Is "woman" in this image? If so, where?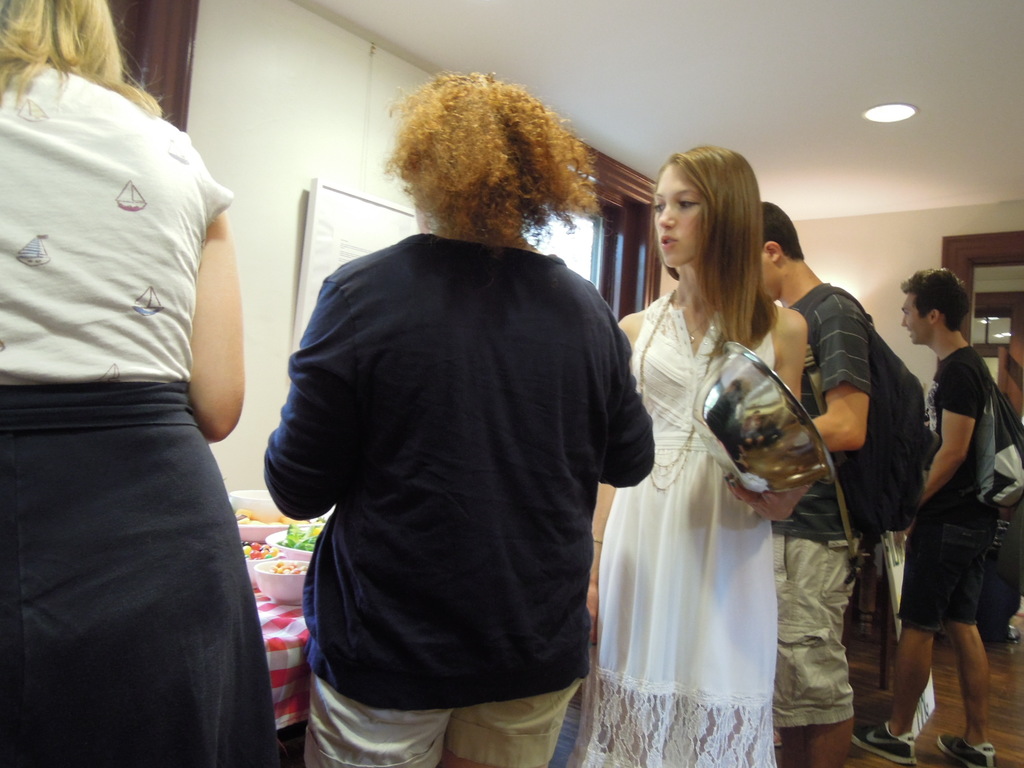
Yes, at box(257, 61, 650, 767).
